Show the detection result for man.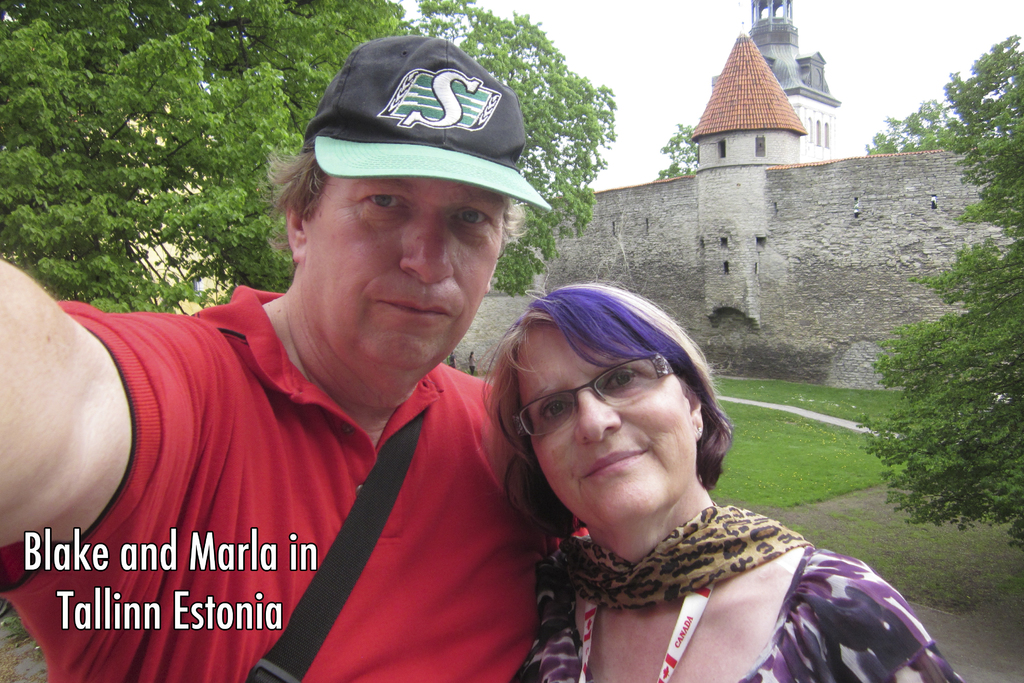
crop(42, 58, 585, 677).
